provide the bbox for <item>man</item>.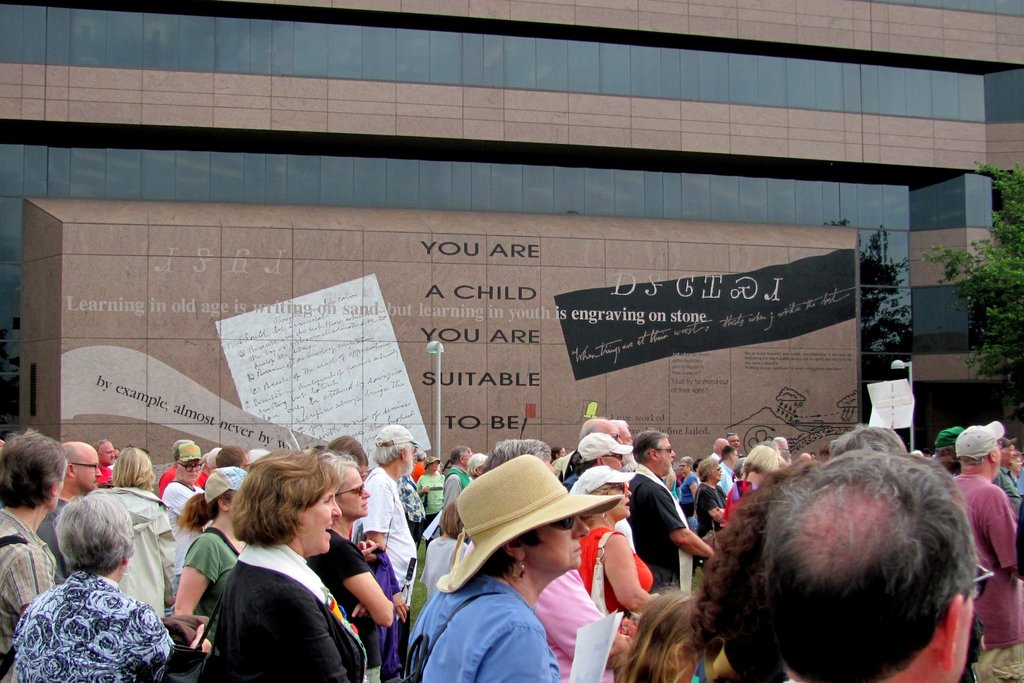
pyautogui.locateOnScreen(410, 451, 428, 482).
